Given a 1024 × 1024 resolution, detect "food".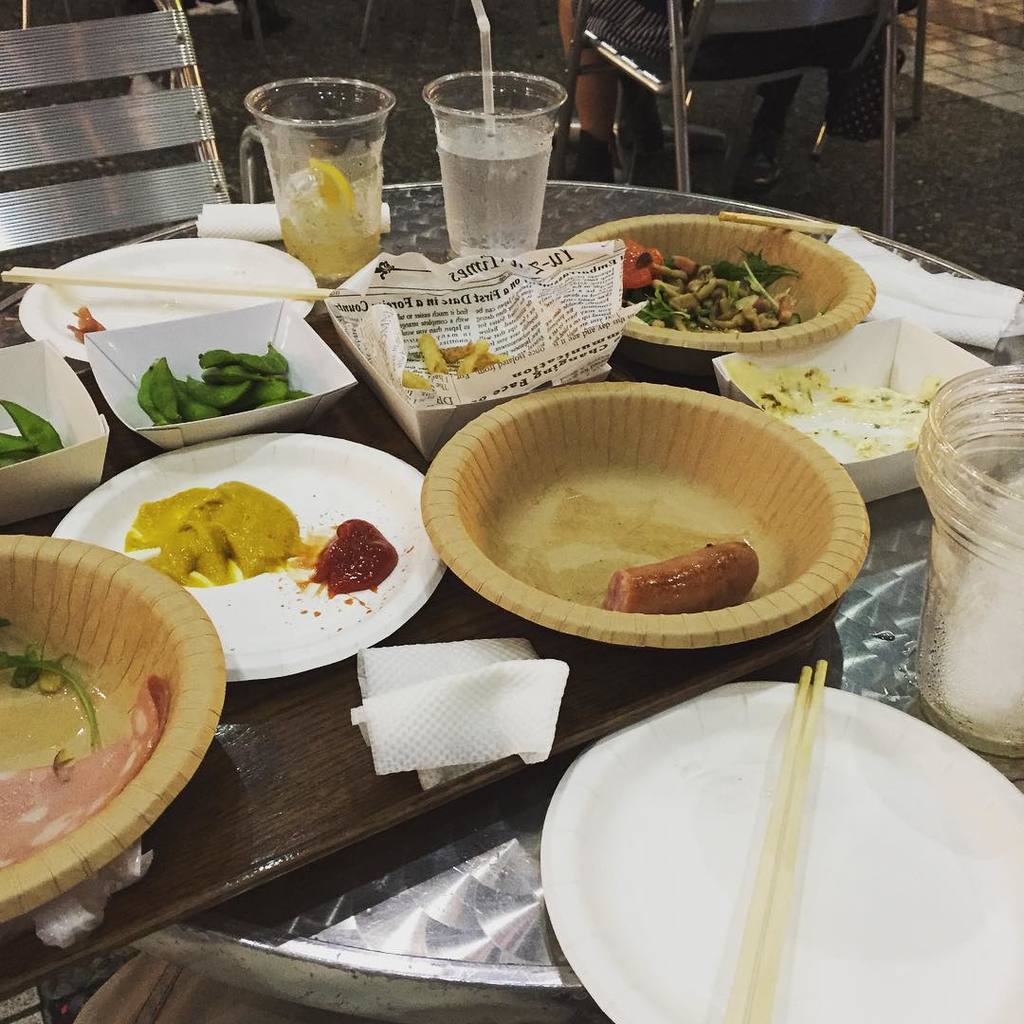
rect(715, 356, 938, 453).
